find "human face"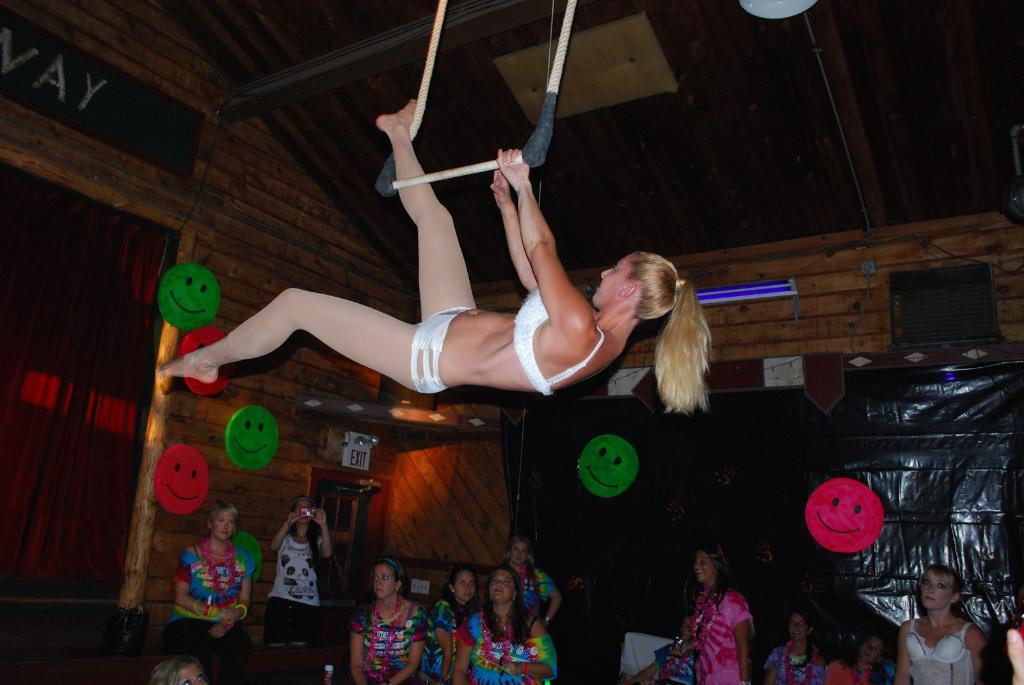
box(211, 503, 235, 537)
